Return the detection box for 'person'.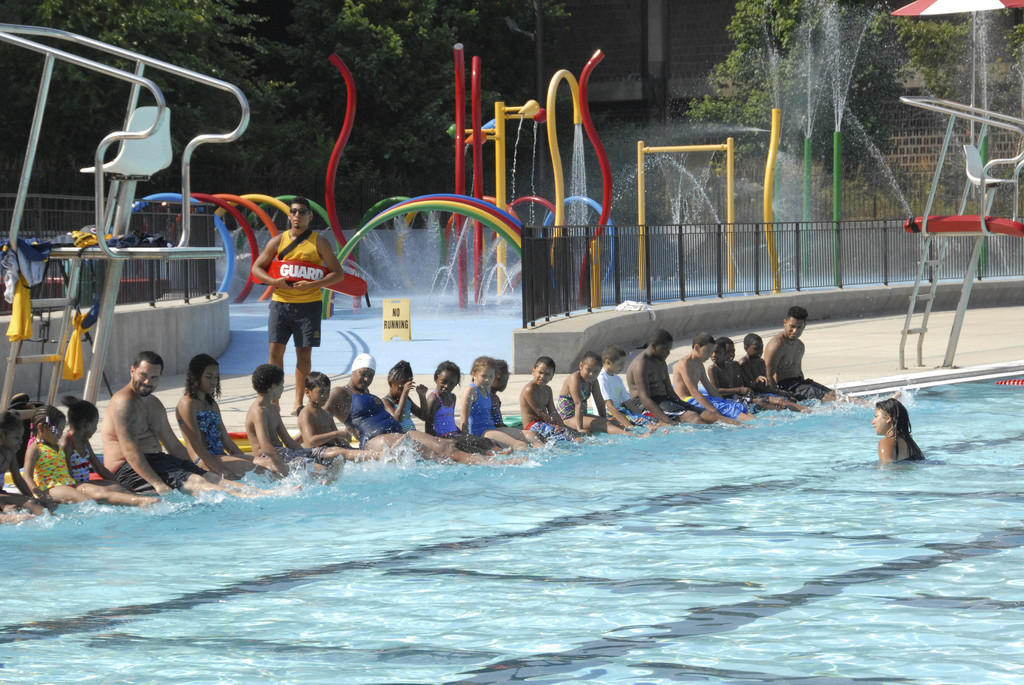
[x1=454, y1=359, x2=532, y2=452].
